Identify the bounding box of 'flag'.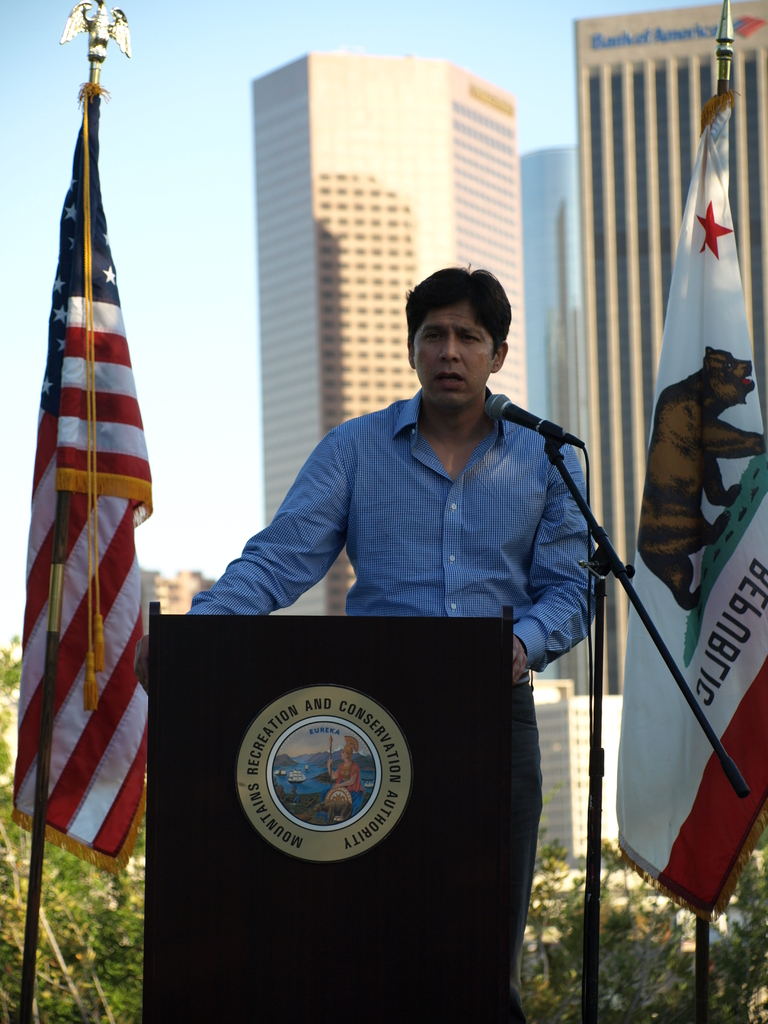
rect(9, 86, 155, 870).
